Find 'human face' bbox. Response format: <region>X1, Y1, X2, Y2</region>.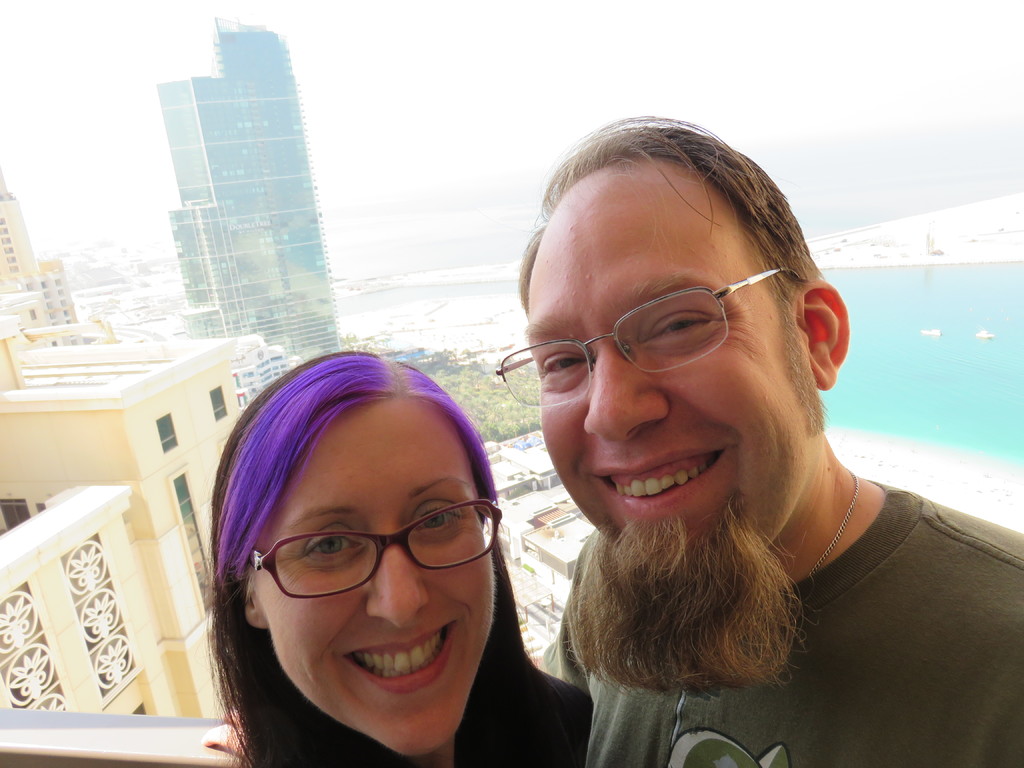
<region>531, 172, 815, 573</region>.
